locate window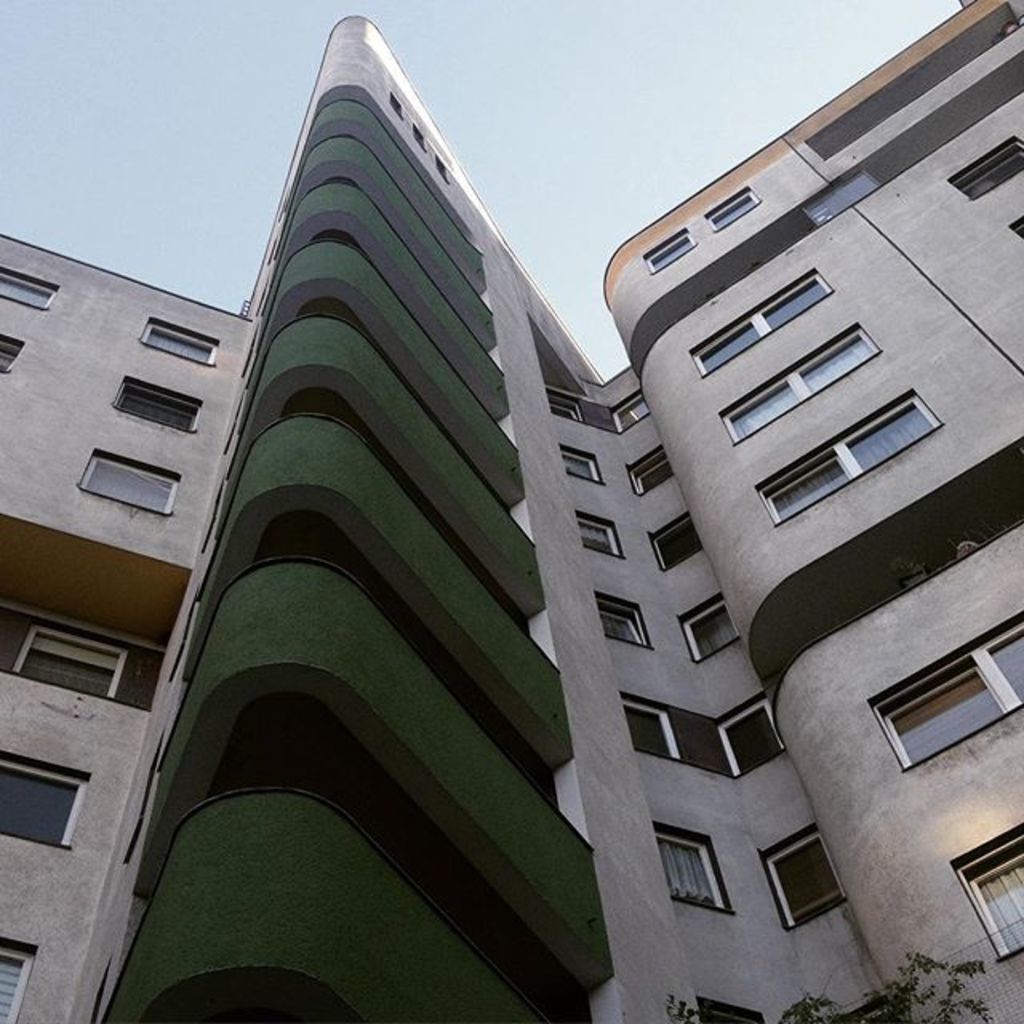
(x1=586, y1=597, x2=651, y2=645)
